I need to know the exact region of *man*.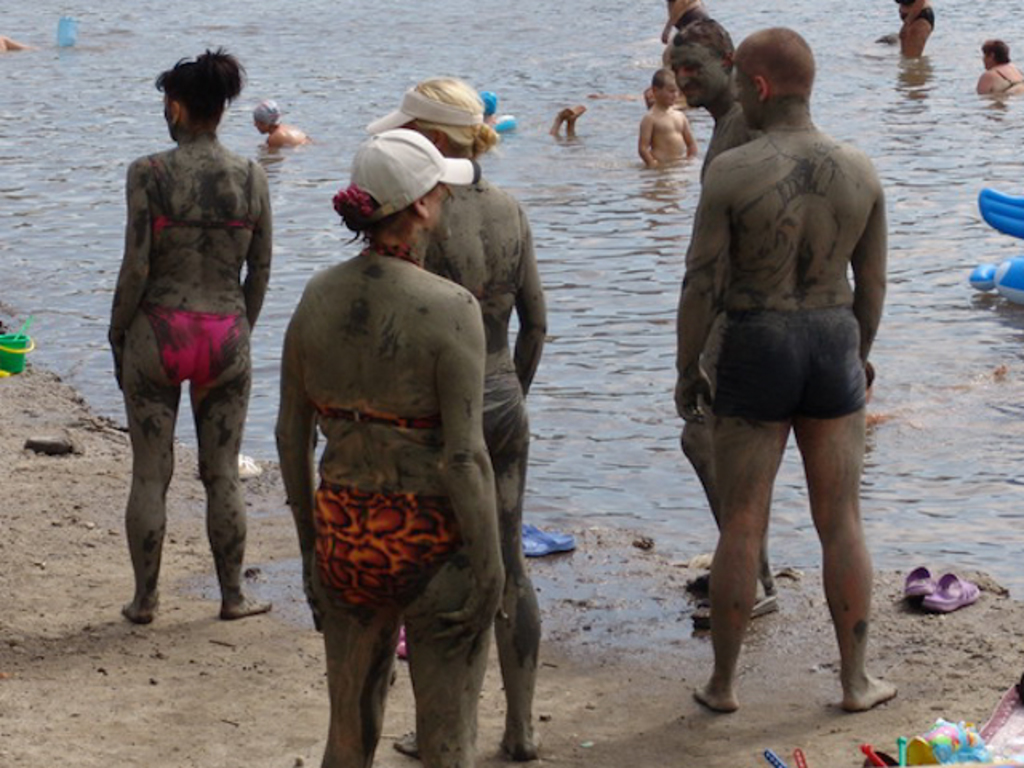
Region: 638:70:698:168.
